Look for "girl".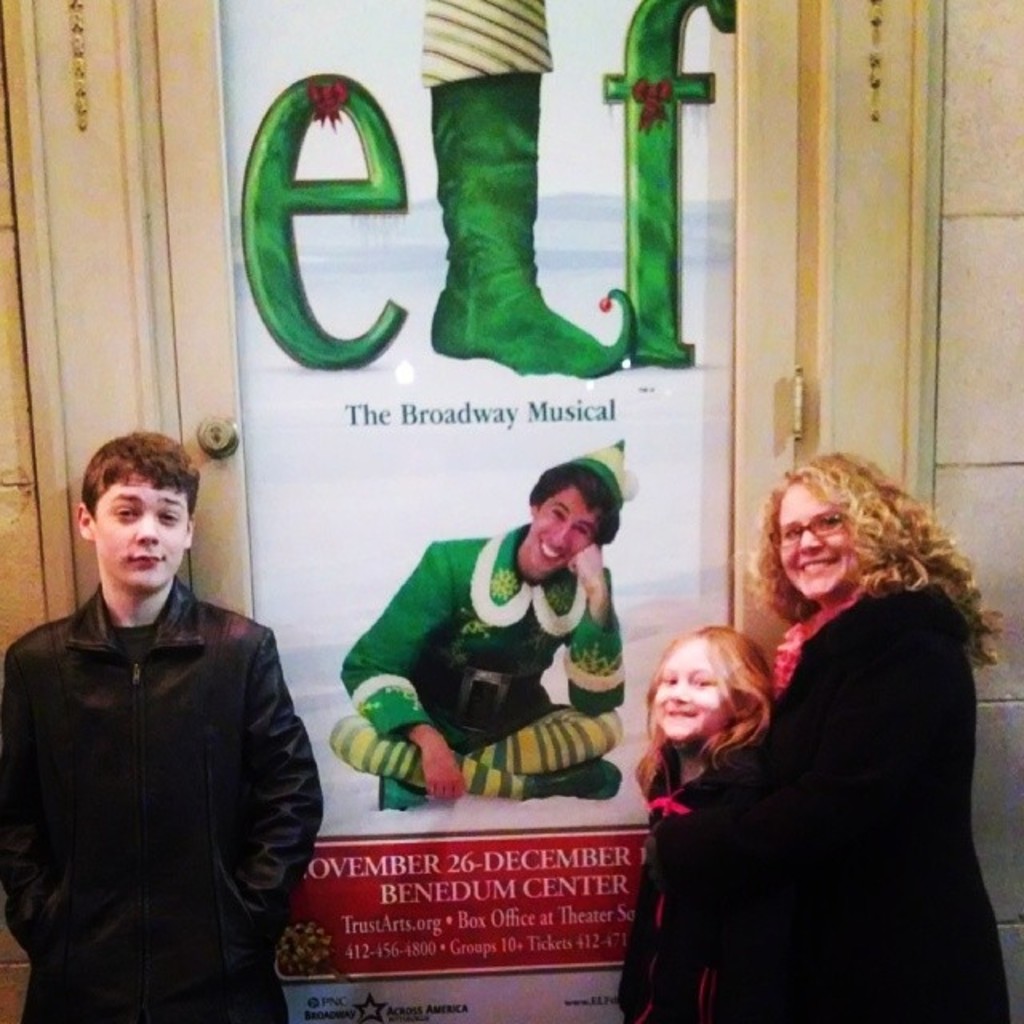
Found: 746, 440, 1003, 1022.
